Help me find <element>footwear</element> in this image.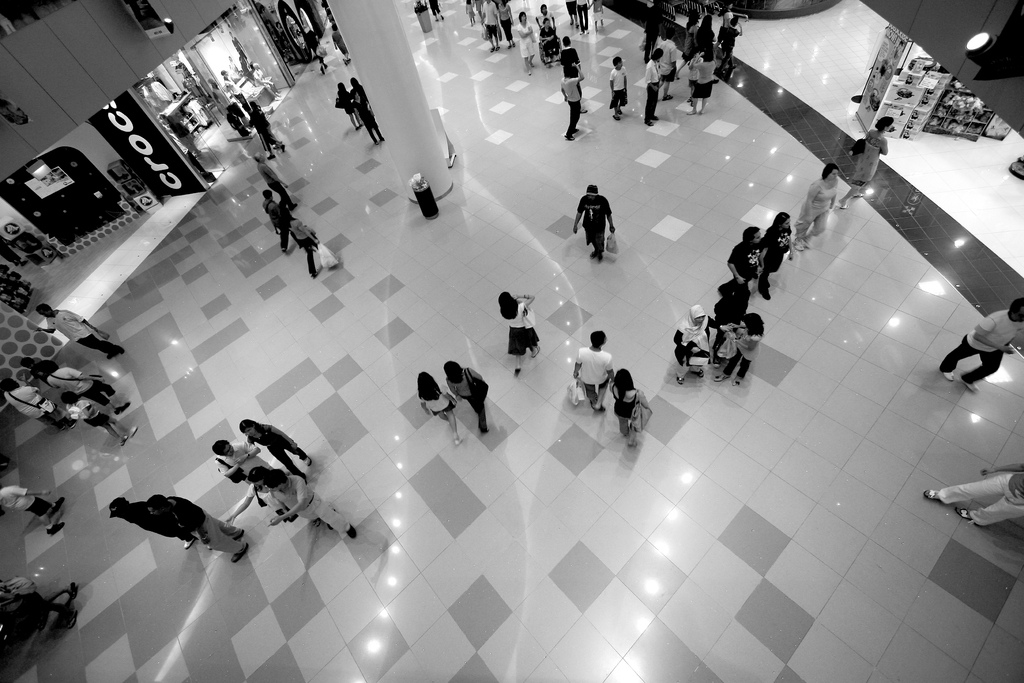
Found it: [left=611, top=113, right=622, bottom=122].
